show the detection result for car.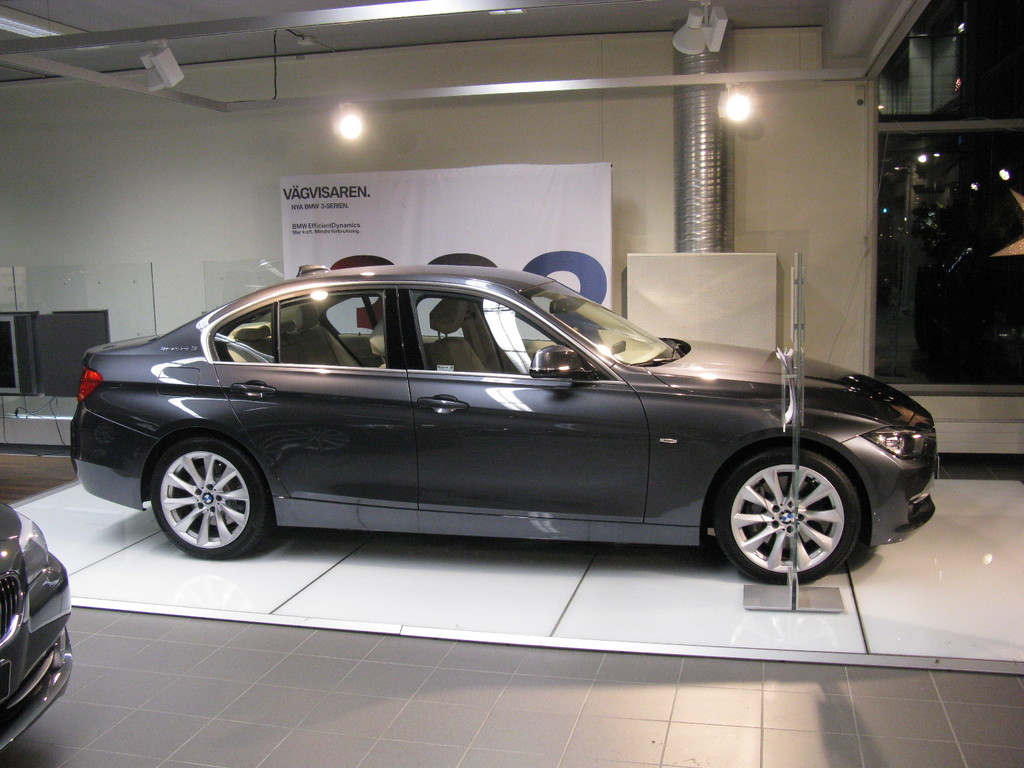
x1=0 y1=495 x2=75 y2=755.
